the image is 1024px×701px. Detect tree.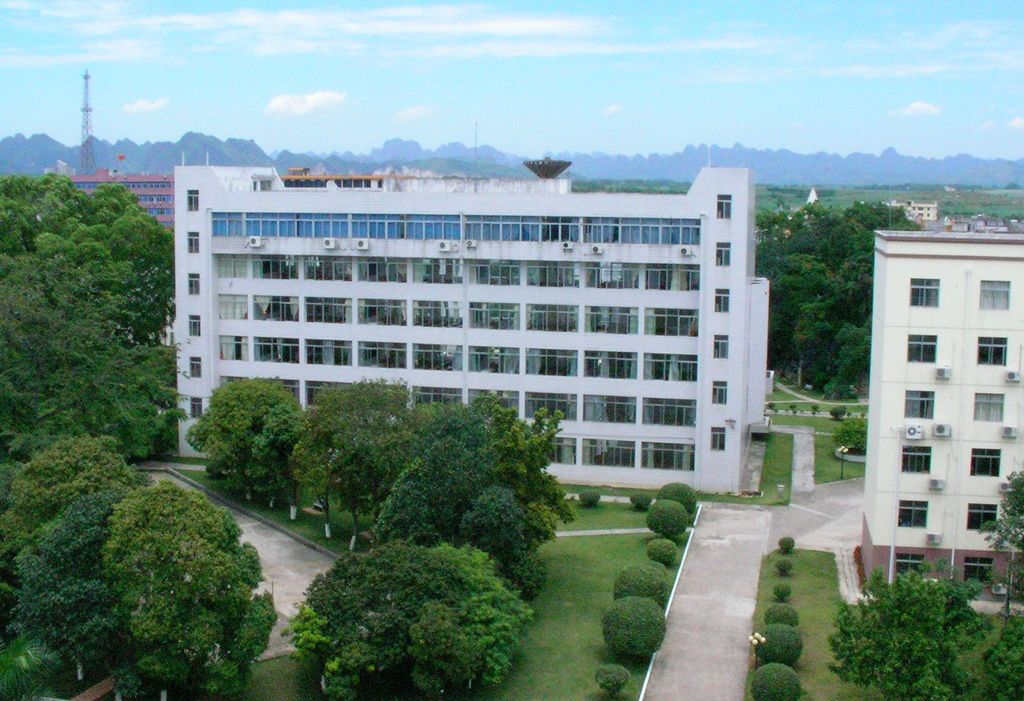
Detection: (991,610,1023,700).
